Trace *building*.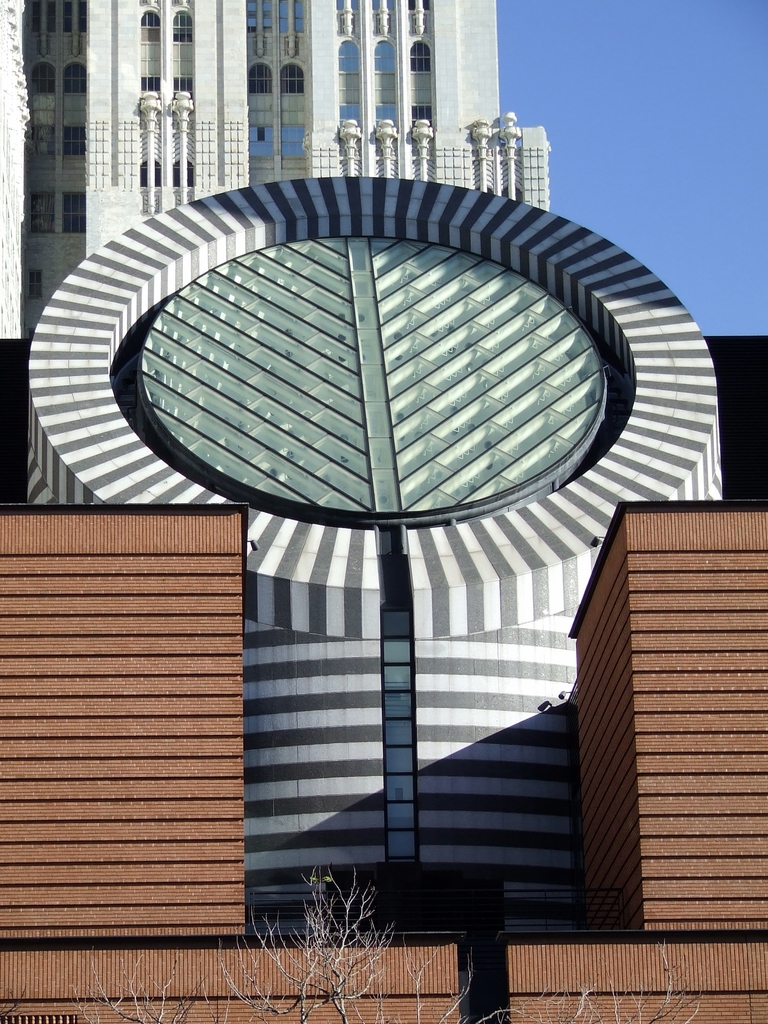
Traced to box(0, 174, 767, 1023).
